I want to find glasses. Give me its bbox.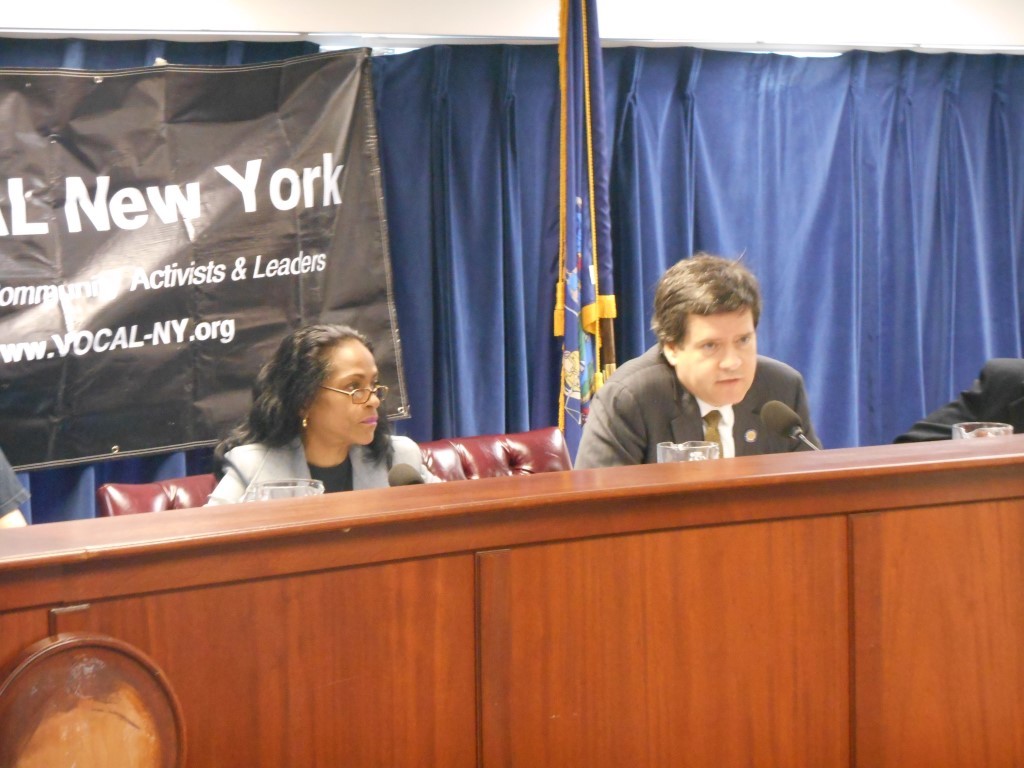
rect(315, 381, 391, 410).
